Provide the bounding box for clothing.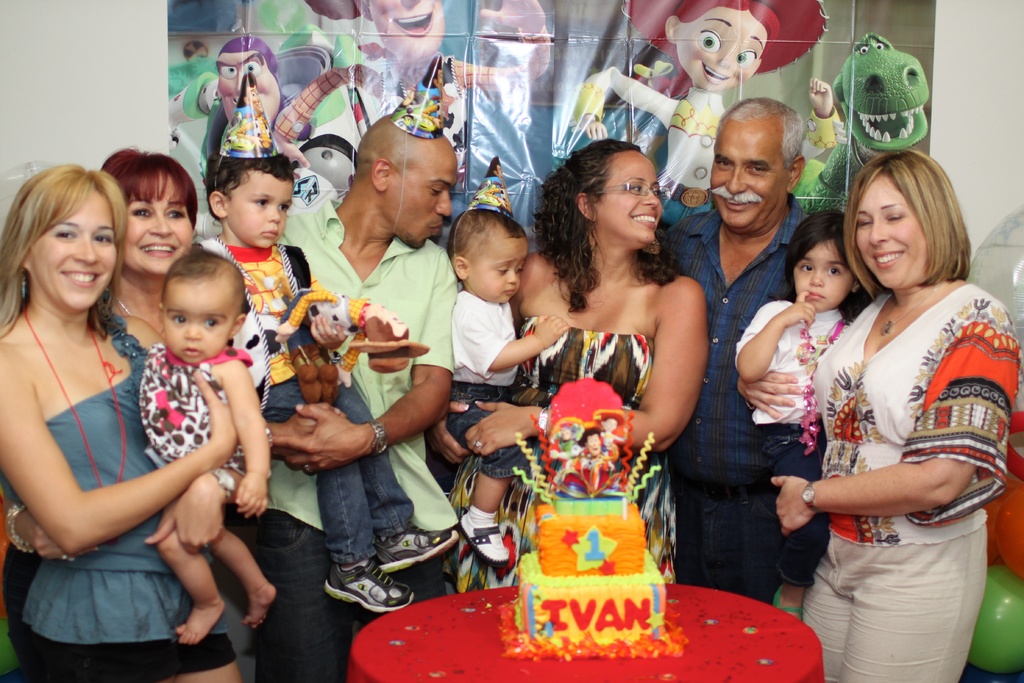
crop(0, 291, 240, 682).
